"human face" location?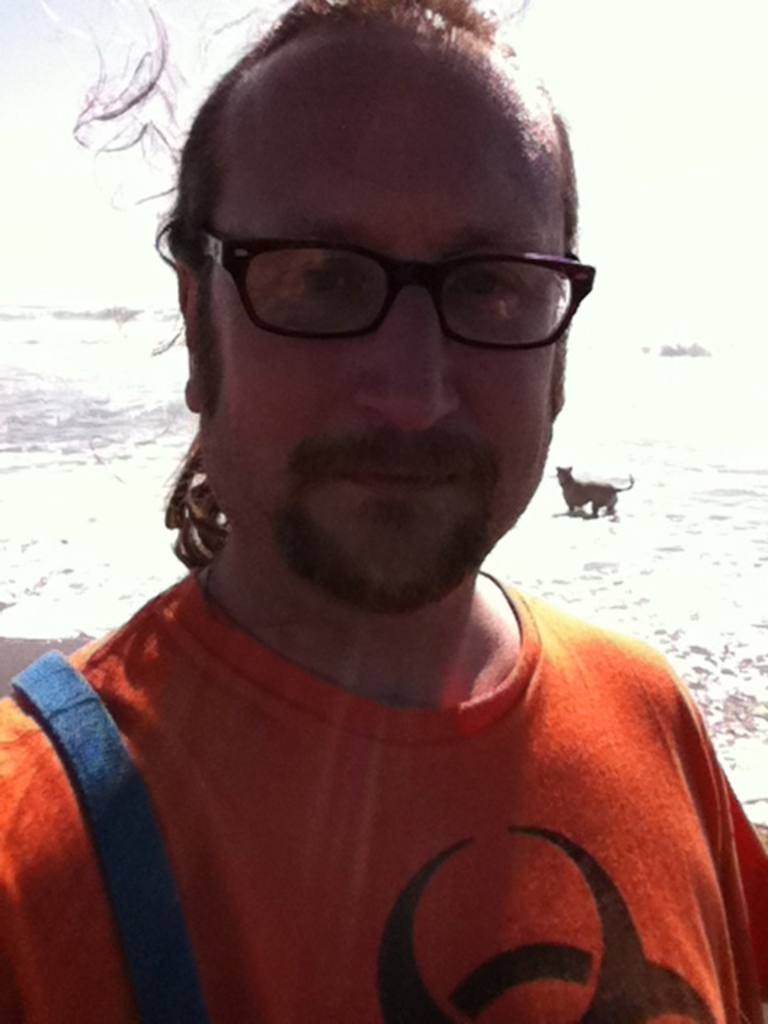
crop(202, 54, 565, 611)
